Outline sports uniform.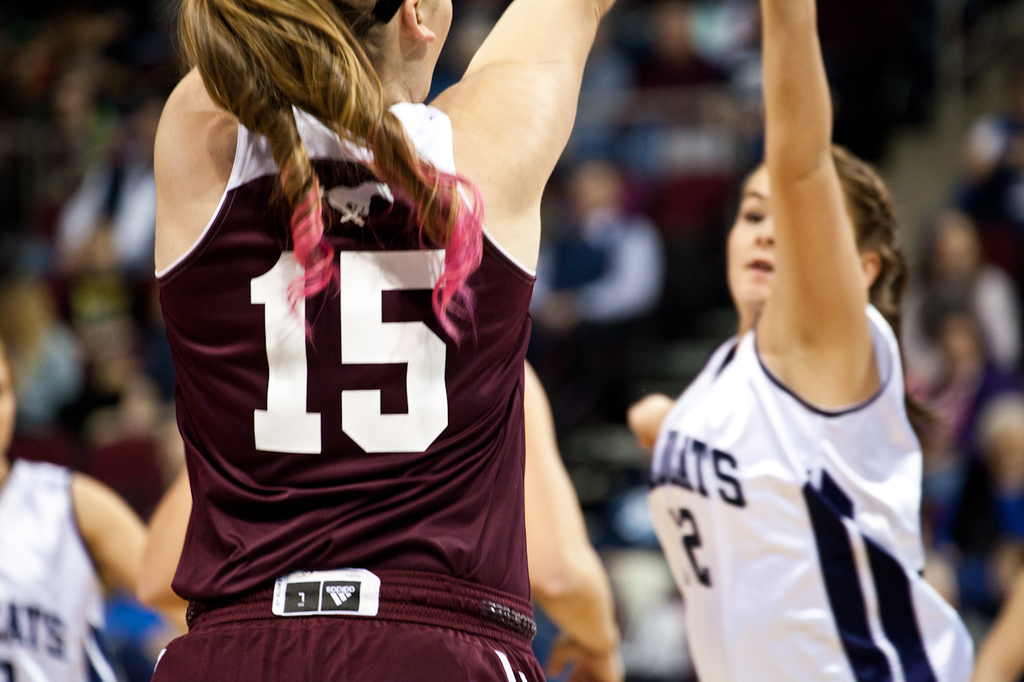
Outline: x1=0 y1=453 x2=130 y2=681.
